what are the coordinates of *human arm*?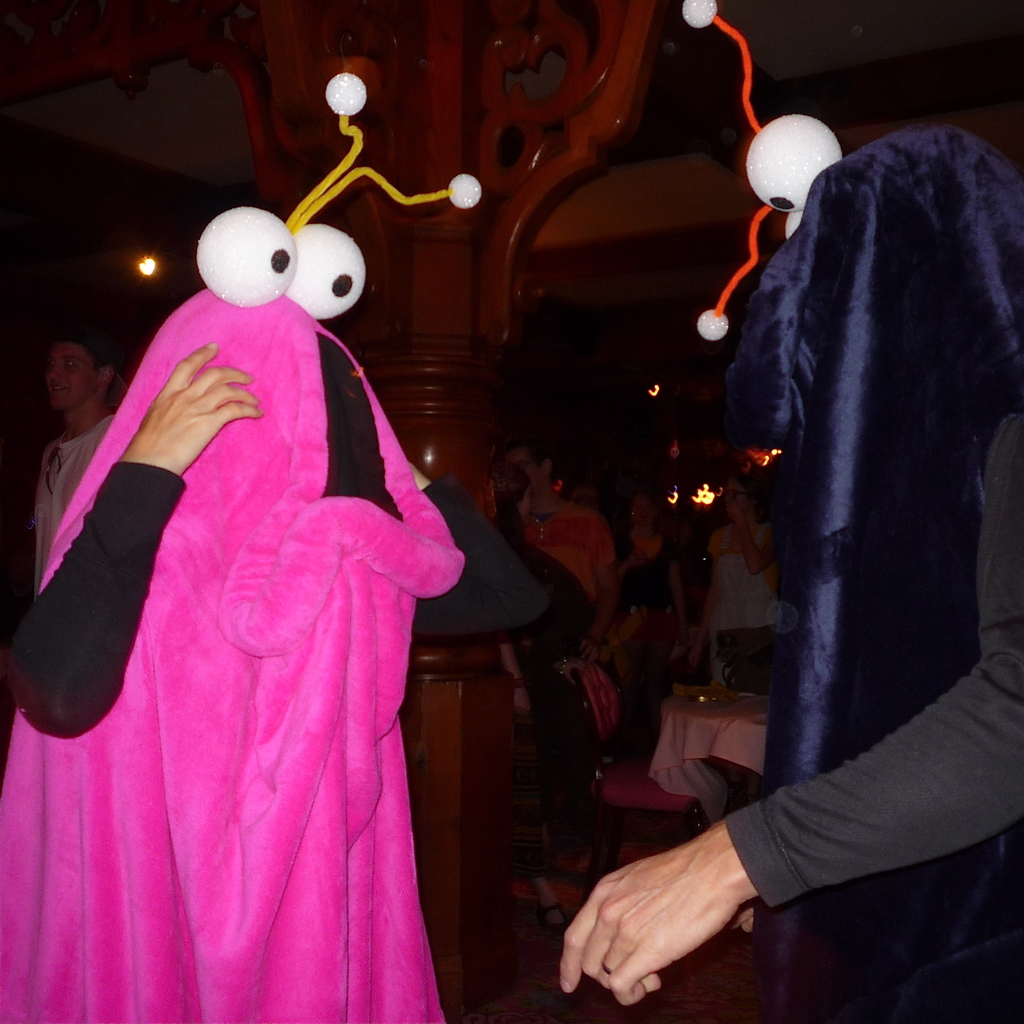
(18, 356, 166, 783).
